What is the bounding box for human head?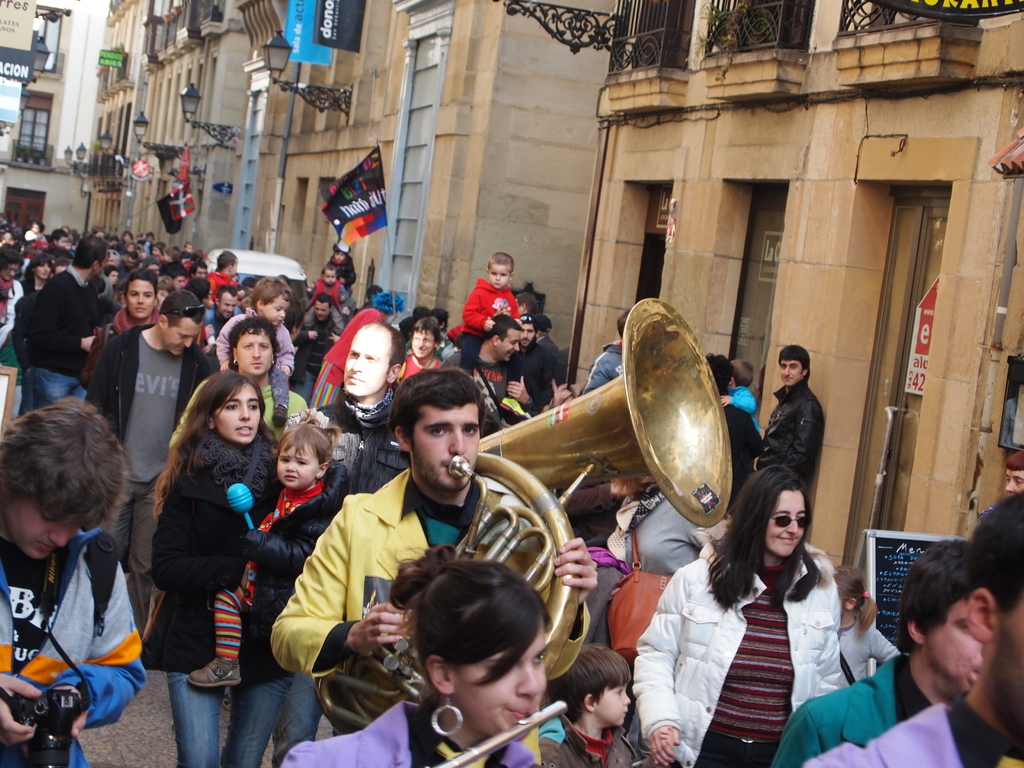
box=[1004, 450, 1023, 497].
